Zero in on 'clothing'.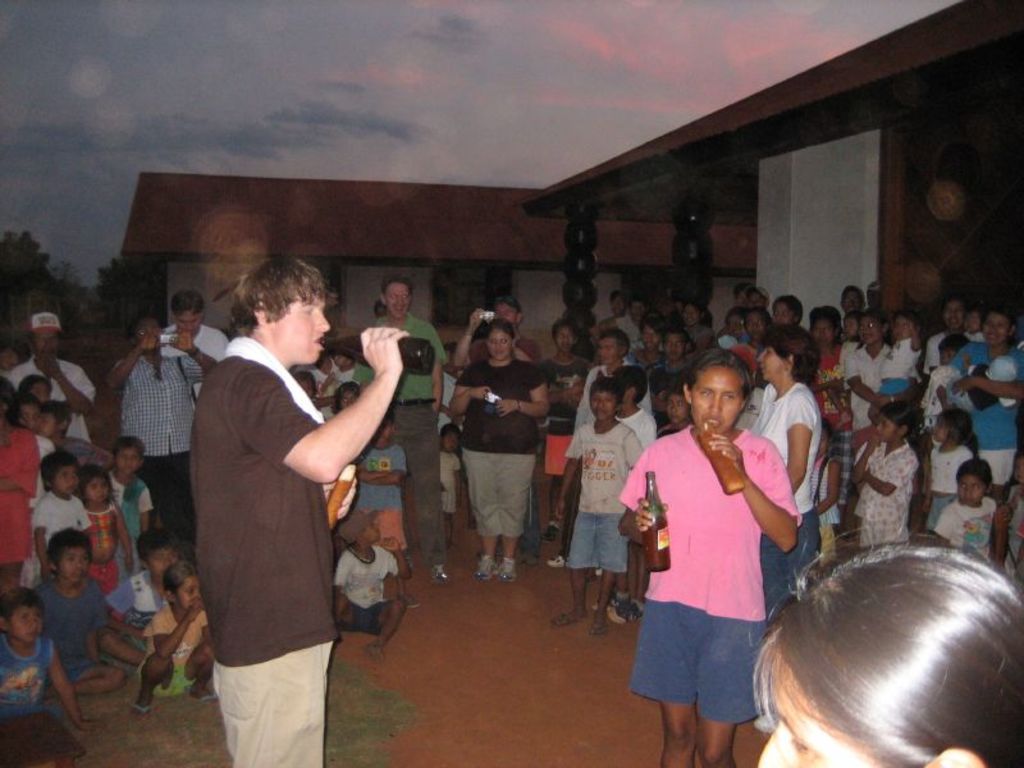
Zeroed in: 333/541/397/639.
